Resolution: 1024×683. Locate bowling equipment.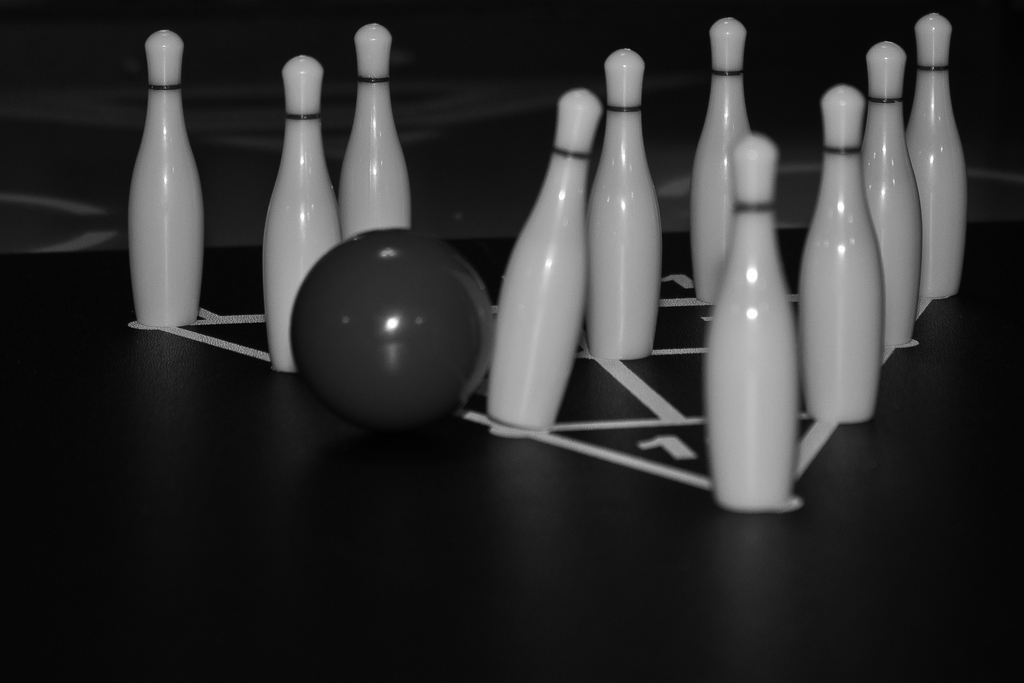
x1=905 y1=7 x2=973 y2=300.
